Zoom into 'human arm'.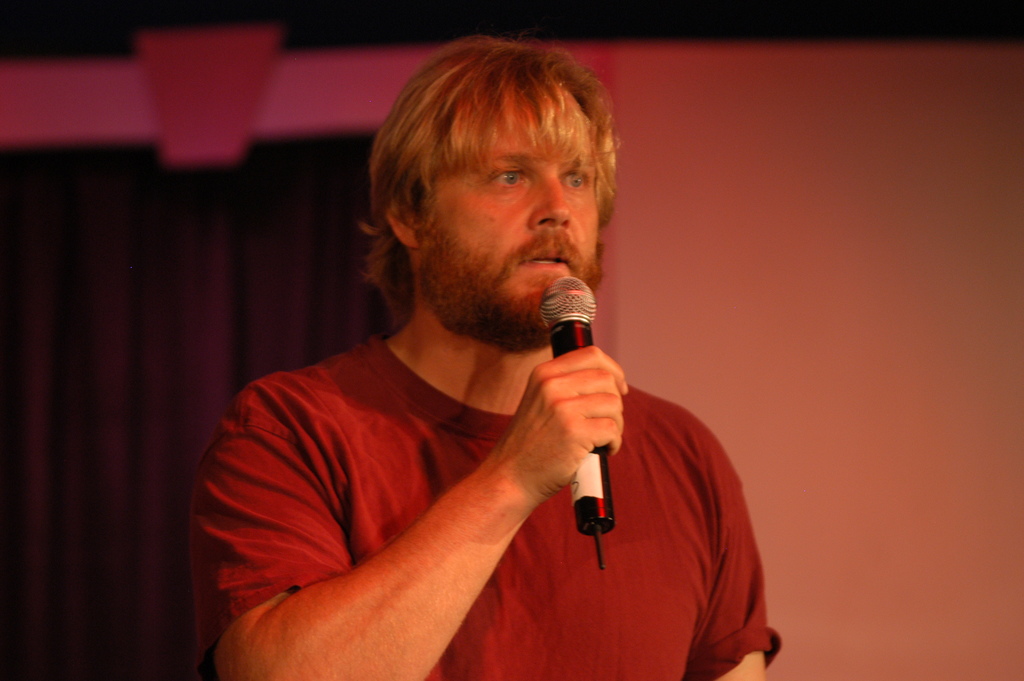
Zoom target: x1=268 y1=354 x2=646 y2=680.
